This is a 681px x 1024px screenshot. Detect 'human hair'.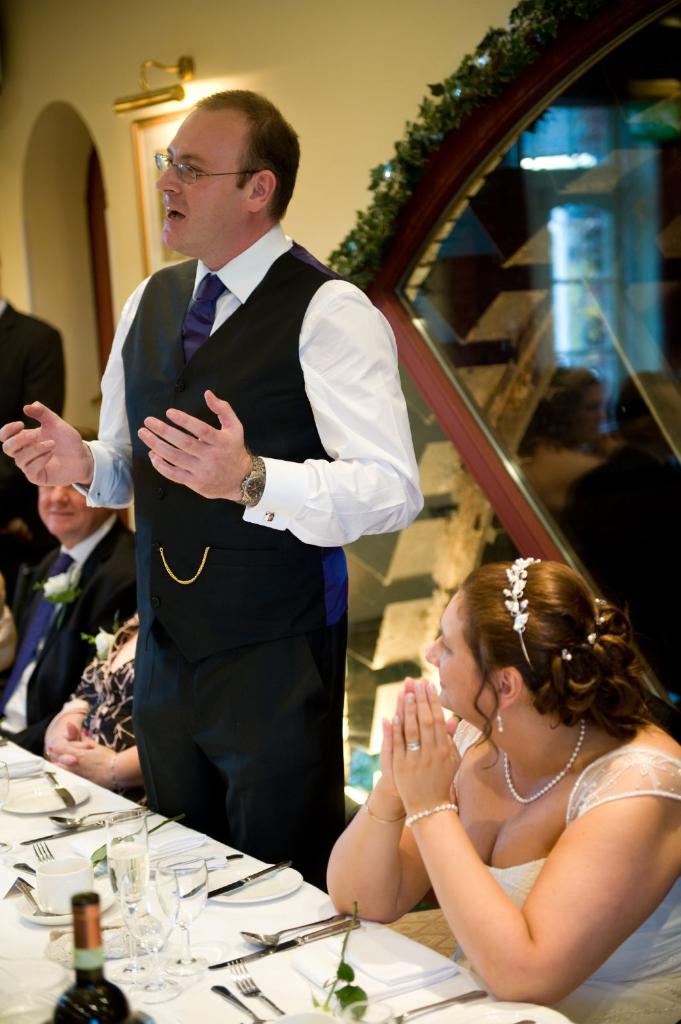
crop(71, 422, 99, 445).
